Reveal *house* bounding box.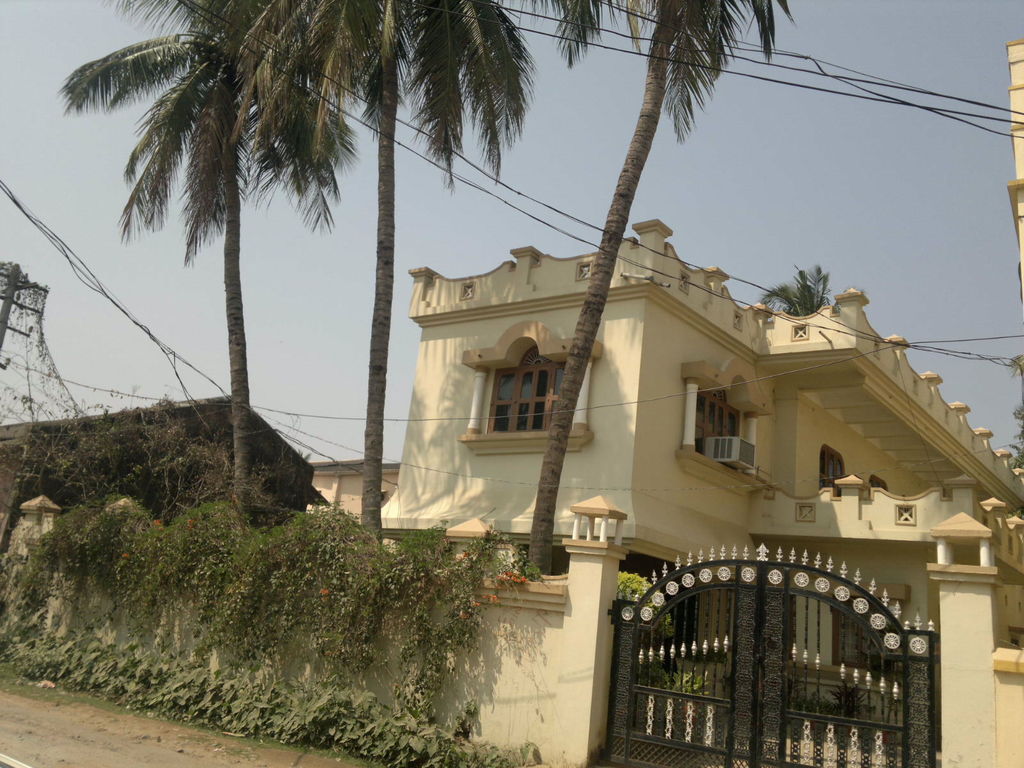
Revealed: box=[763, 301, 1023, 689].
